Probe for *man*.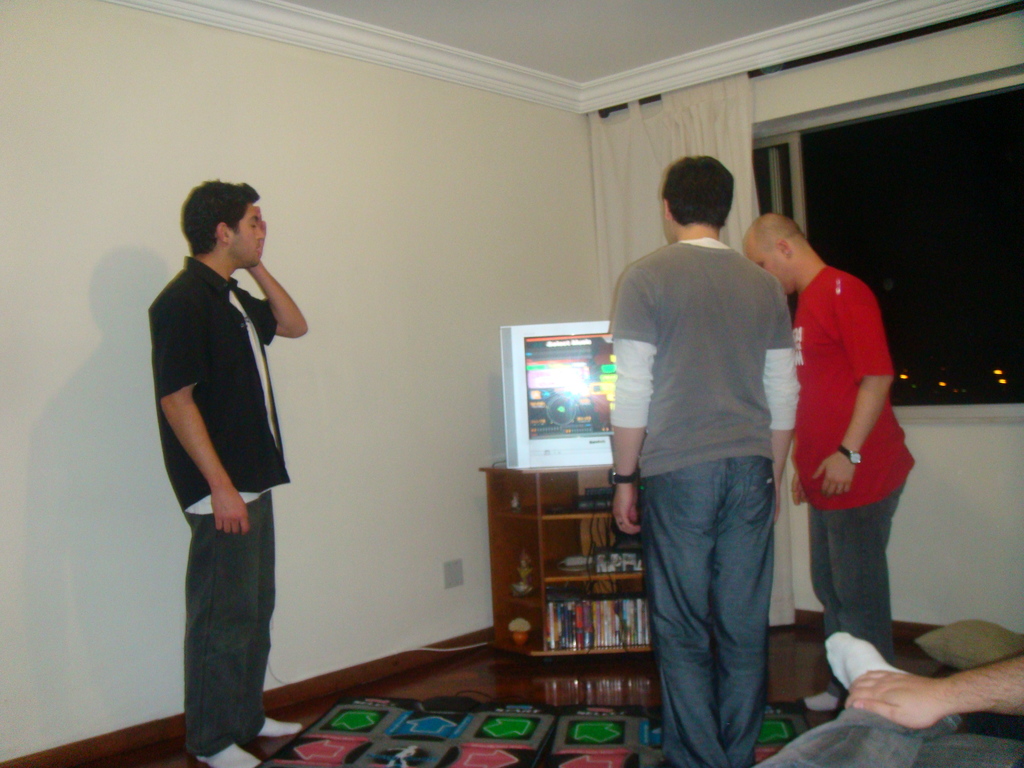
Probe result: 148, 177, 324, 767.
